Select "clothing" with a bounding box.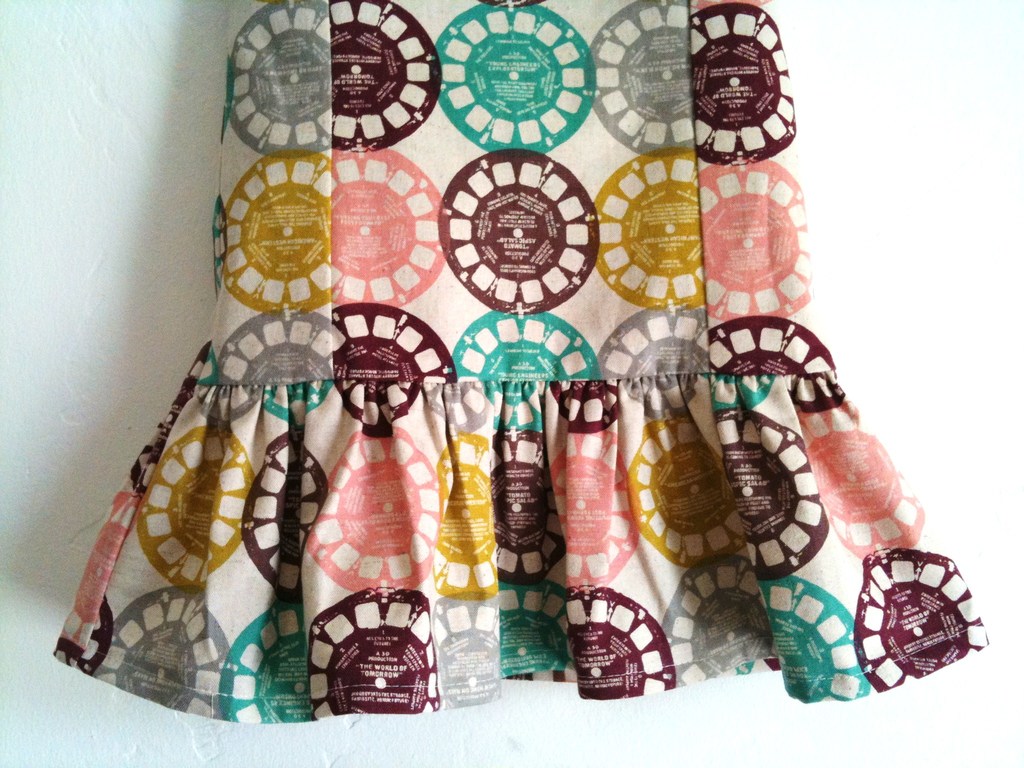
bbox=[51, 0, 987, 726].
